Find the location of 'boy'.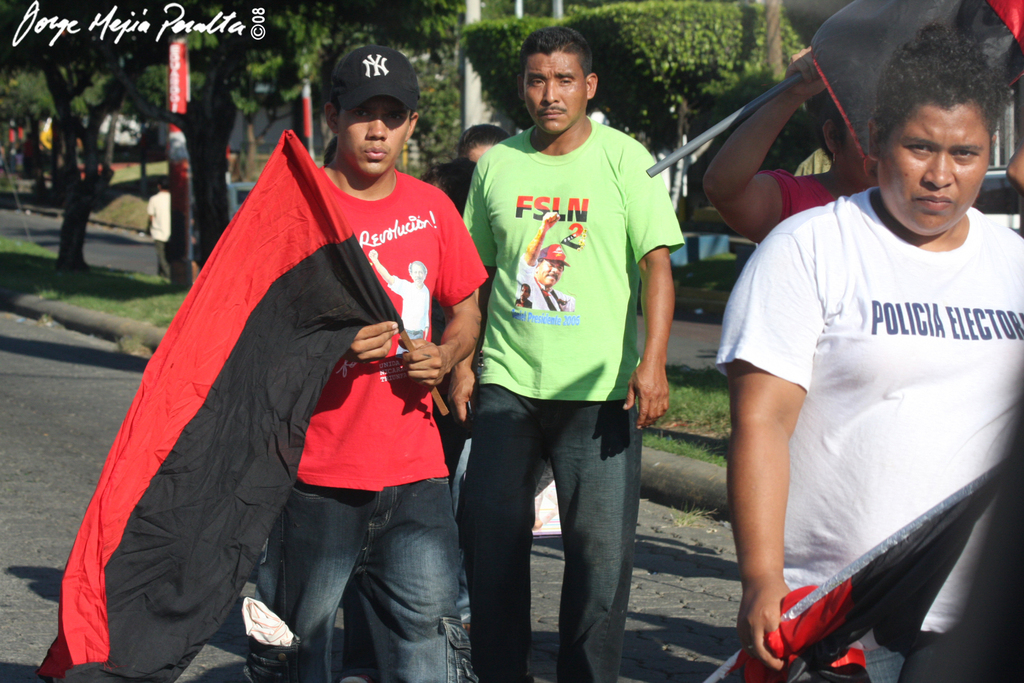
Location: [270,48,485,682].
